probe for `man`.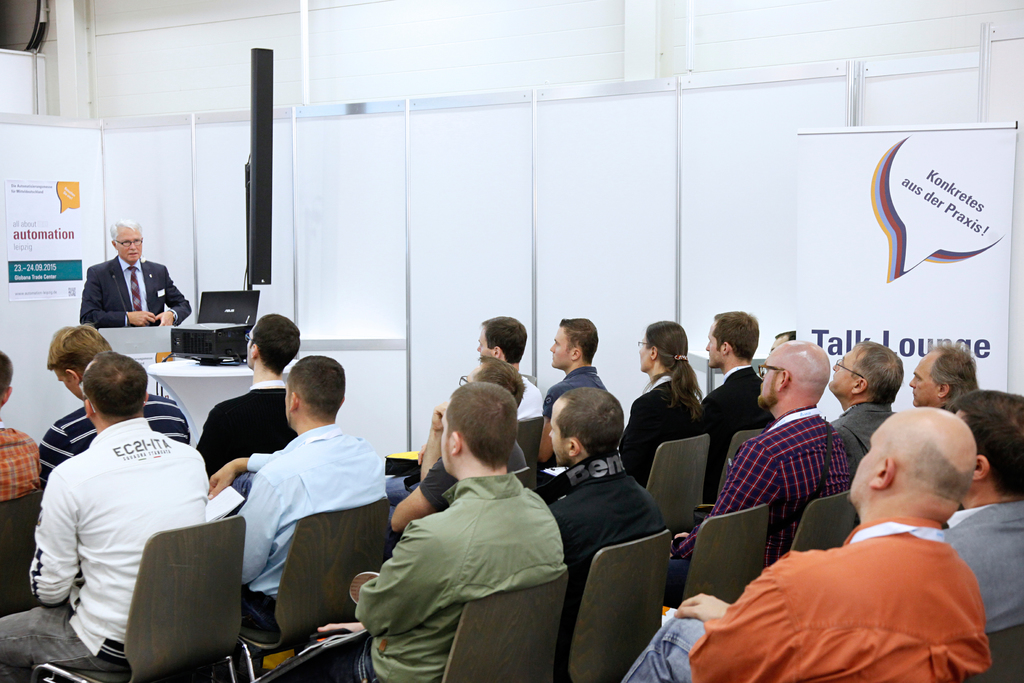
Probe result: (470, 317, 543, 422).
